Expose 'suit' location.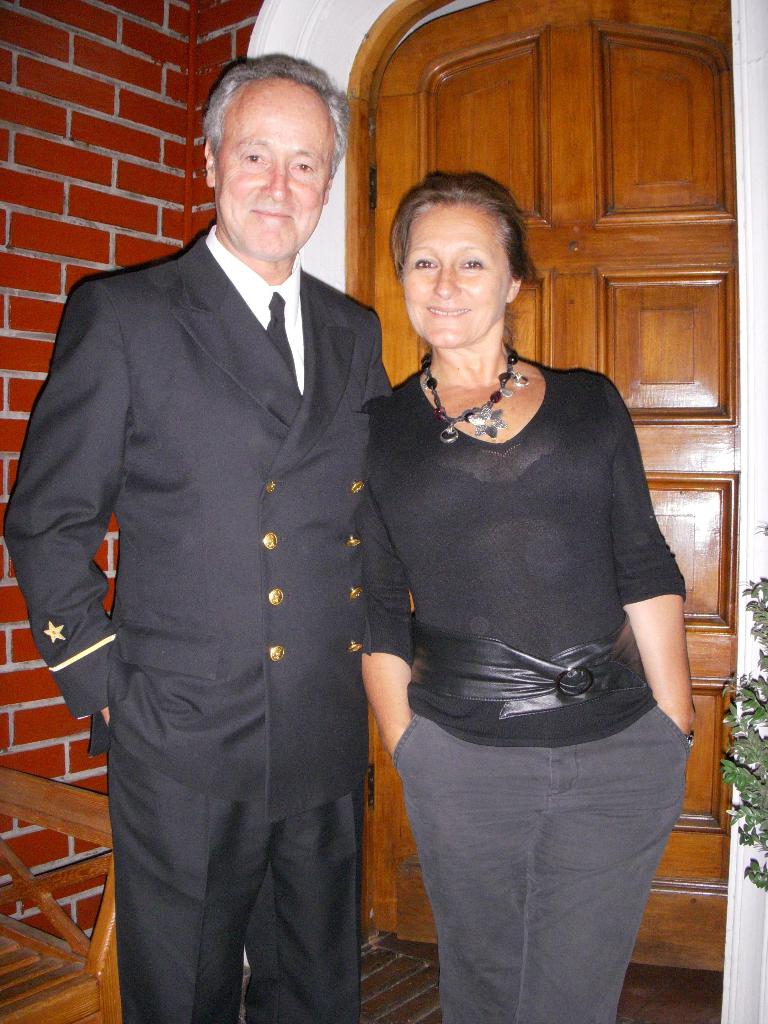
Exposed at box=[1, 230, 396, 1023].
